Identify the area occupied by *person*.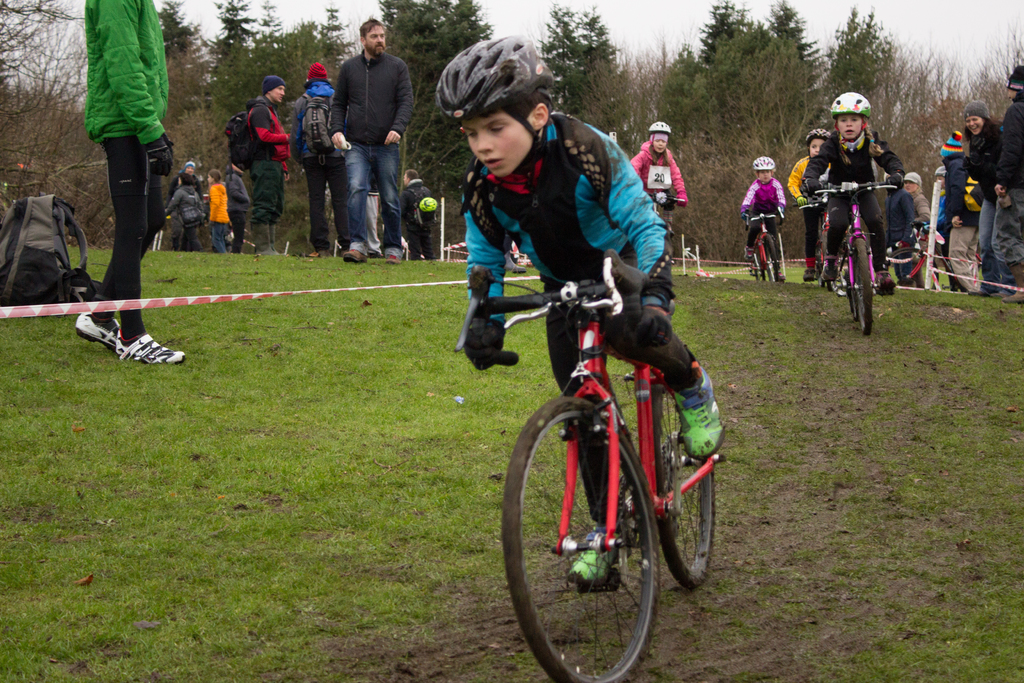
Area: detection(989, 67, 1023, 302).
